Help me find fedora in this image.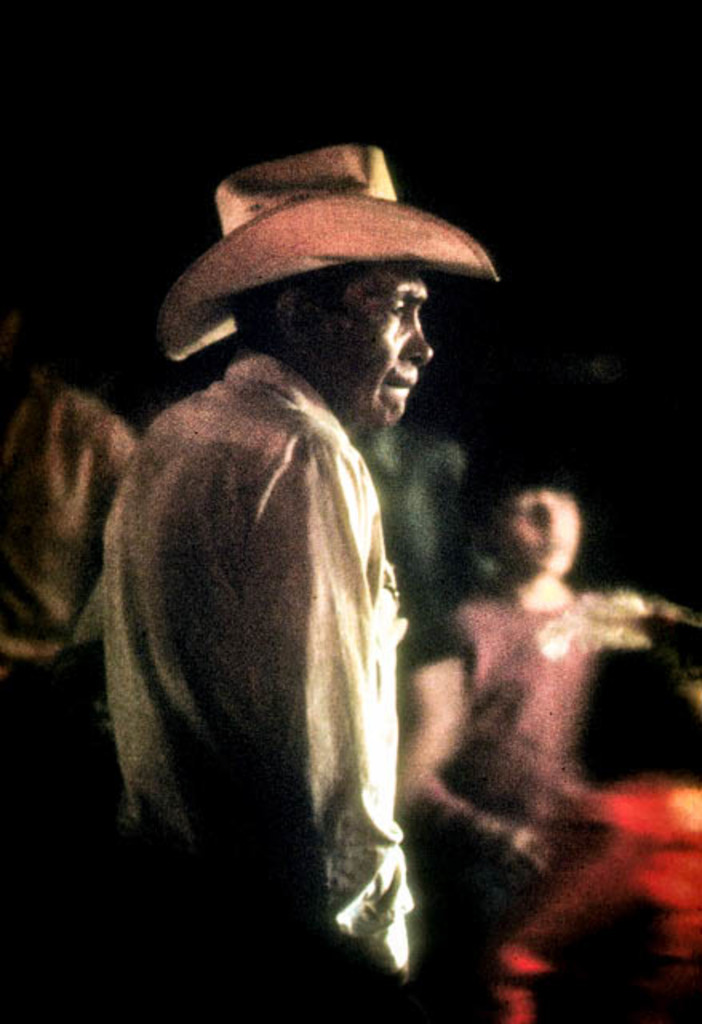
Found it: 155/139/509/366.
